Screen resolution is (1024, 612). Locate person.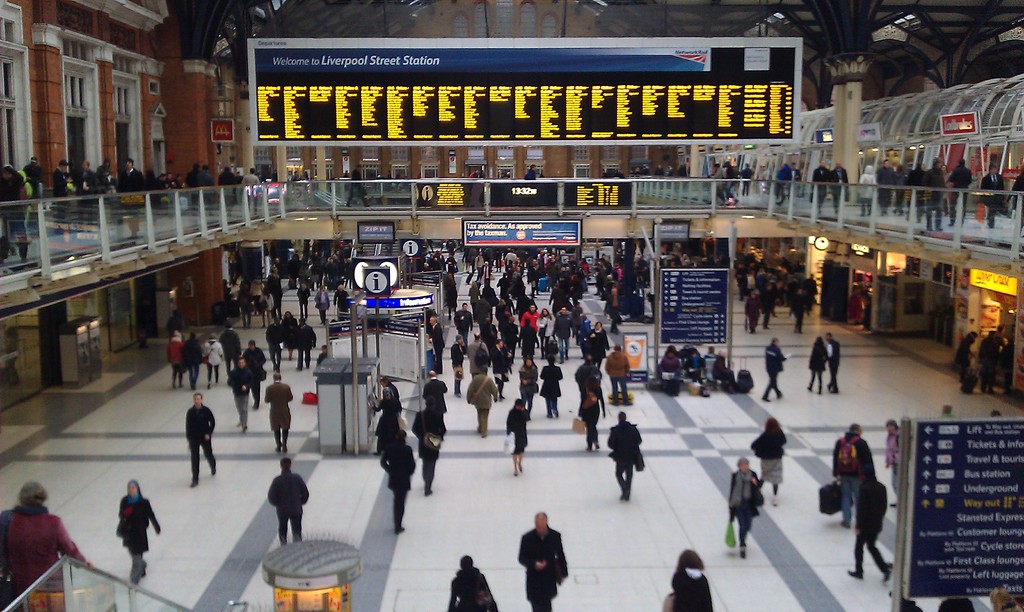
[591,321,611,364].
